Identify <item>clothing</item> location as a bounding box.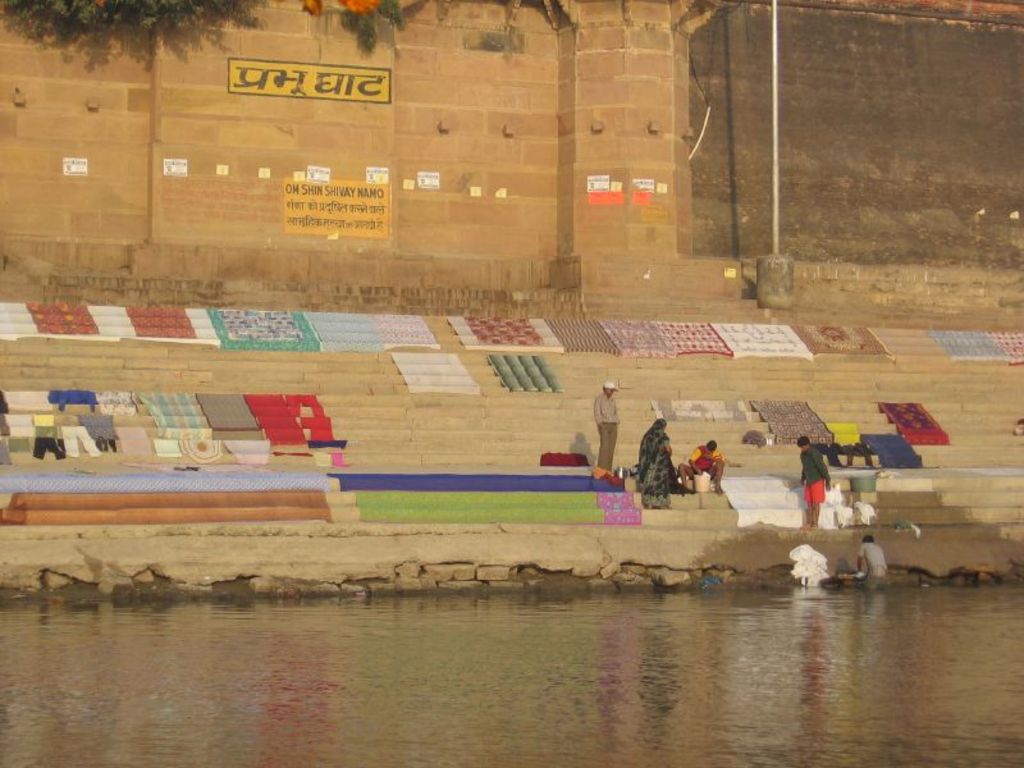
(left=800, top=445, right=831, bottom=489).
